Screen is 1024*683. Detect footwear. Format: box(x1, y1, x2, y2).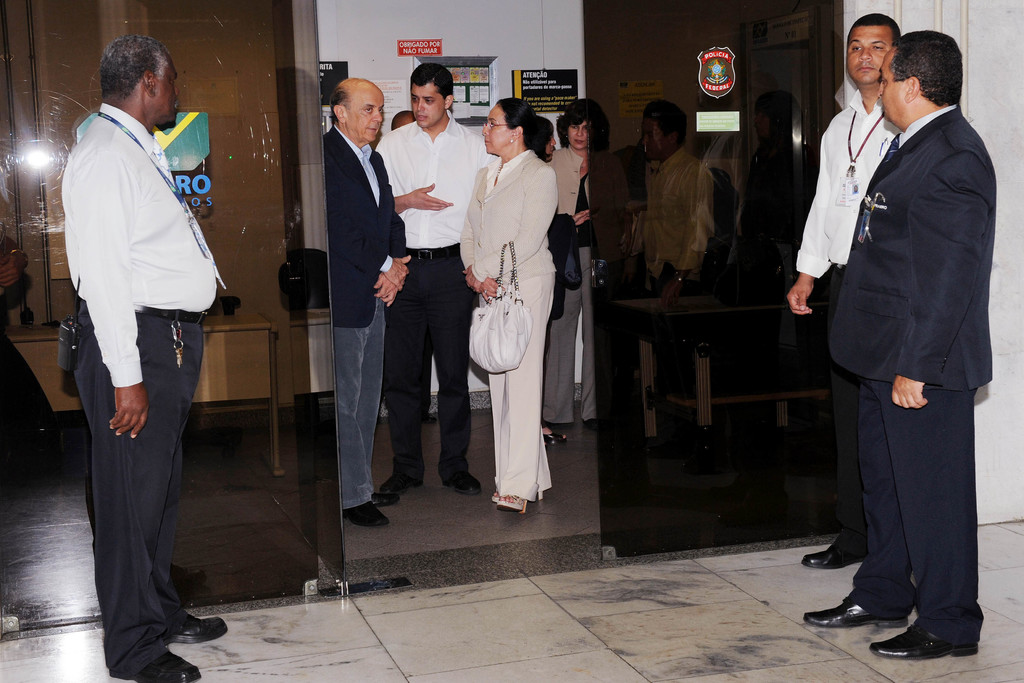
box(540, 418, 566, 427).
